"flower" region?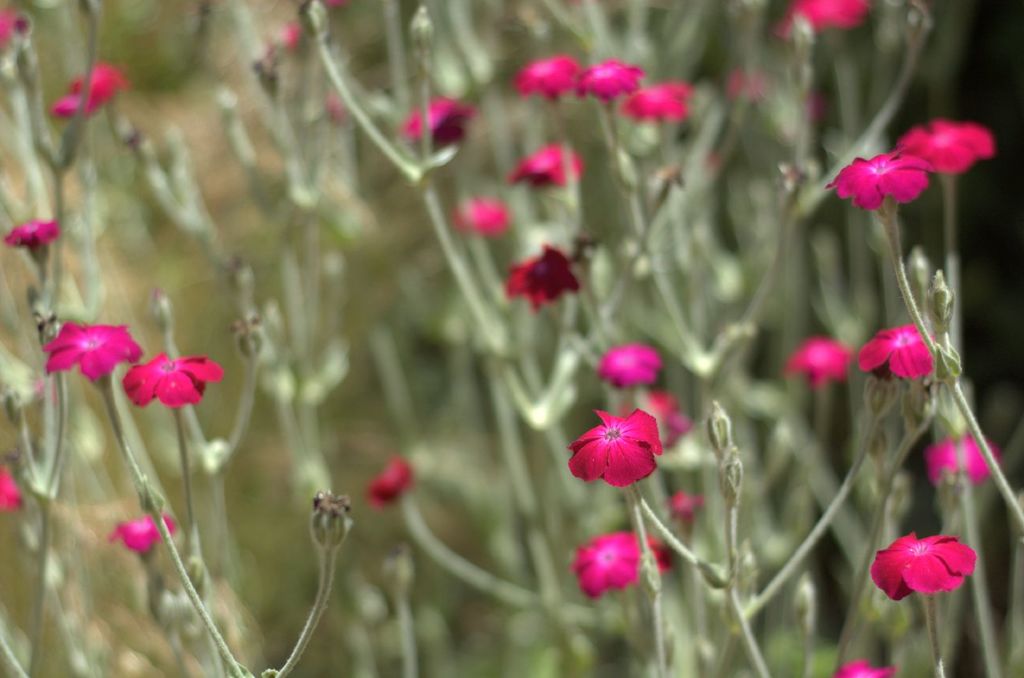
region(0, 6, 16, 39)
